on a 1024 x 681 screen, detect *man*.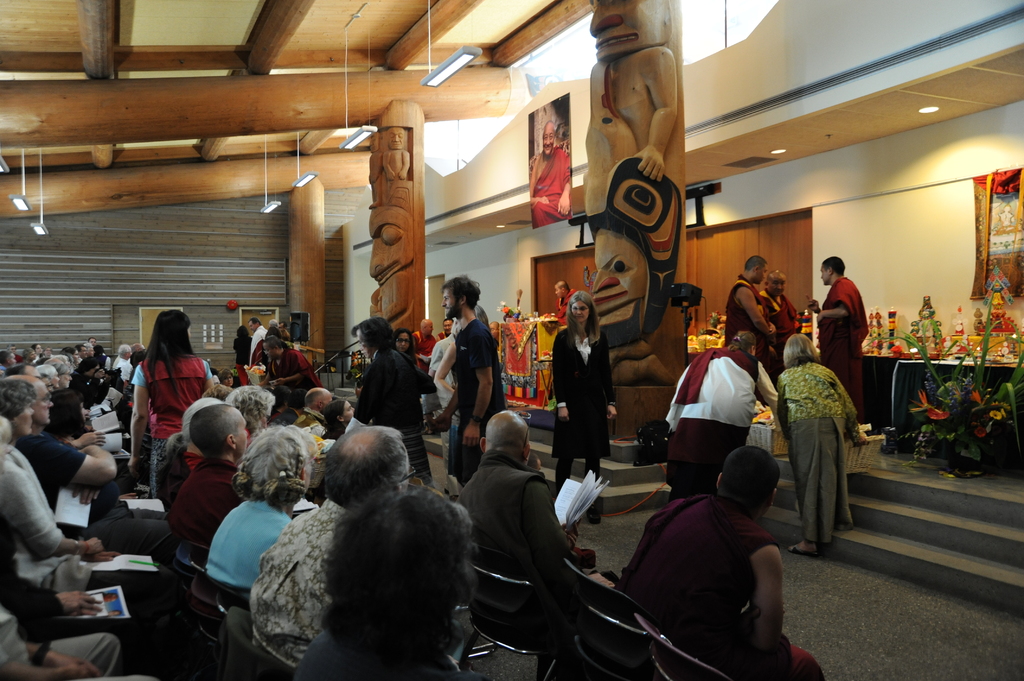
left=456, top=409, right=625, bottom=680.
